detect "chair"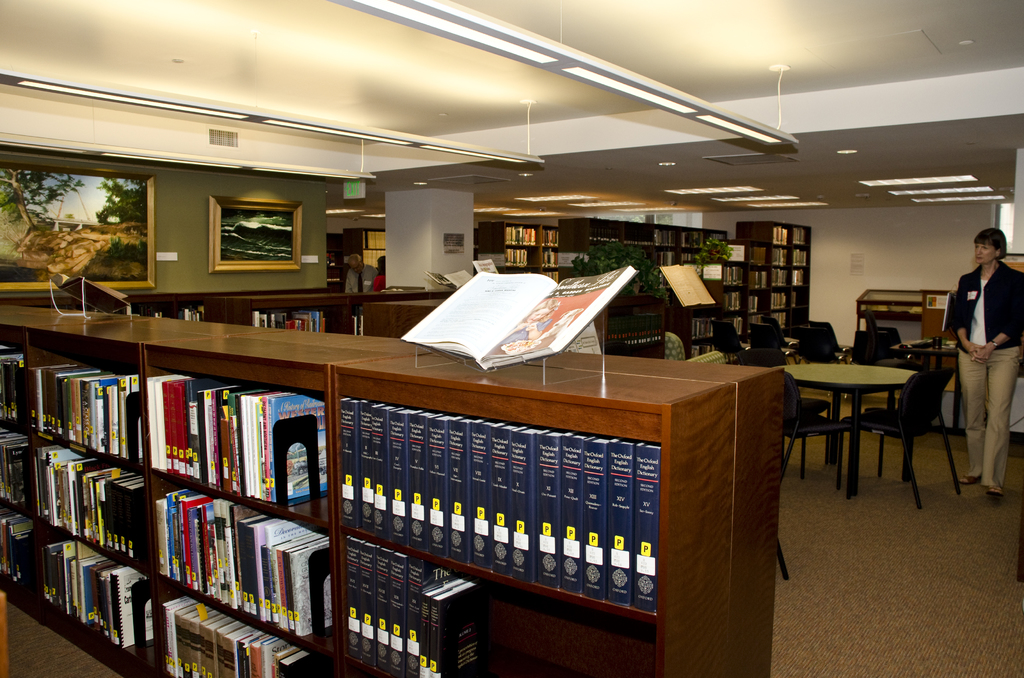
<region>711, 318, 746, 358</region>
